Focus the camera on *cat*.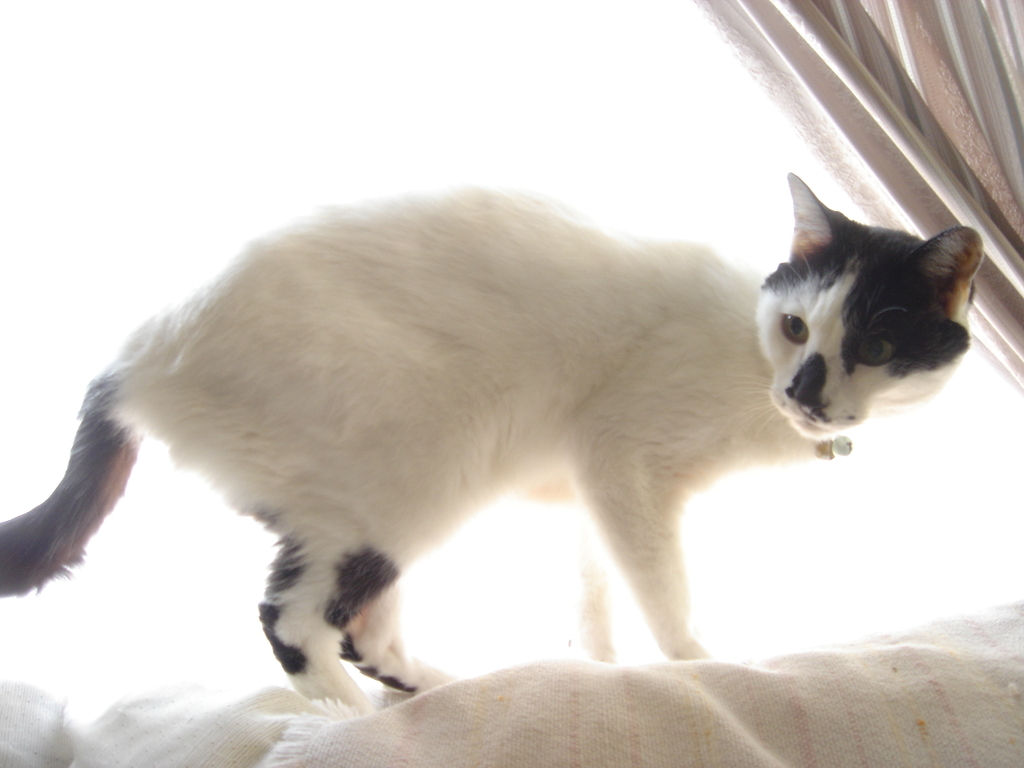
Focus region: 0 177 985 719.
